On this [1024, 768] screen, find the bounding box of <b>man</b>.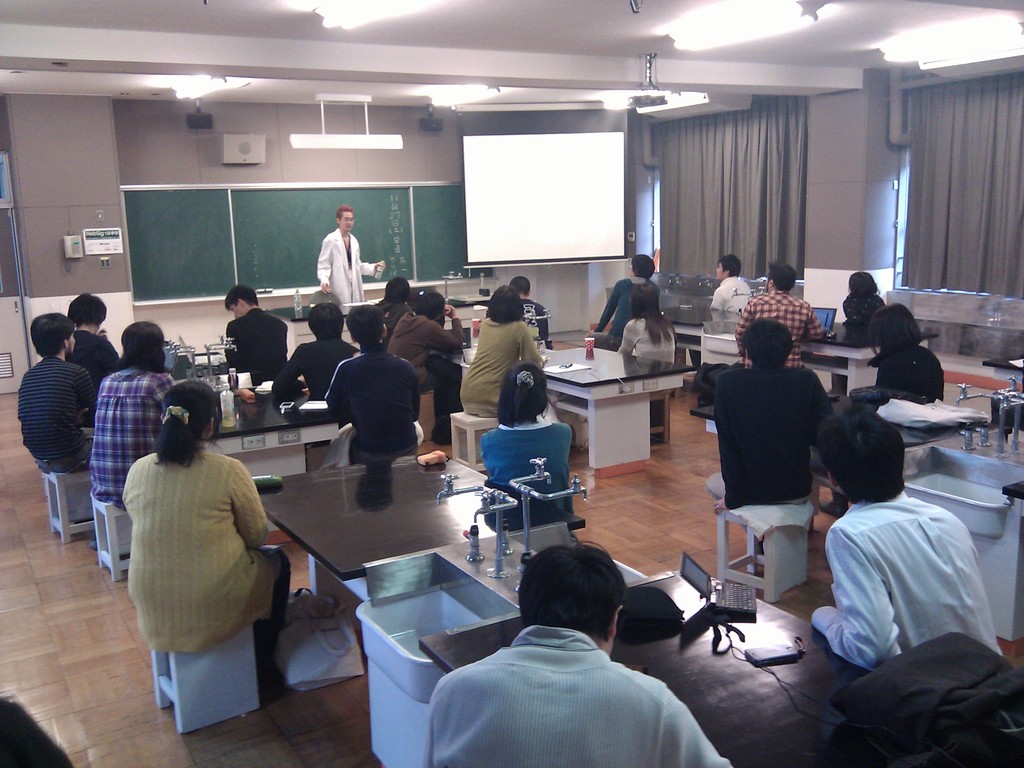
Bounding box: x1=714, y1=257, x2=758, y2=320.
